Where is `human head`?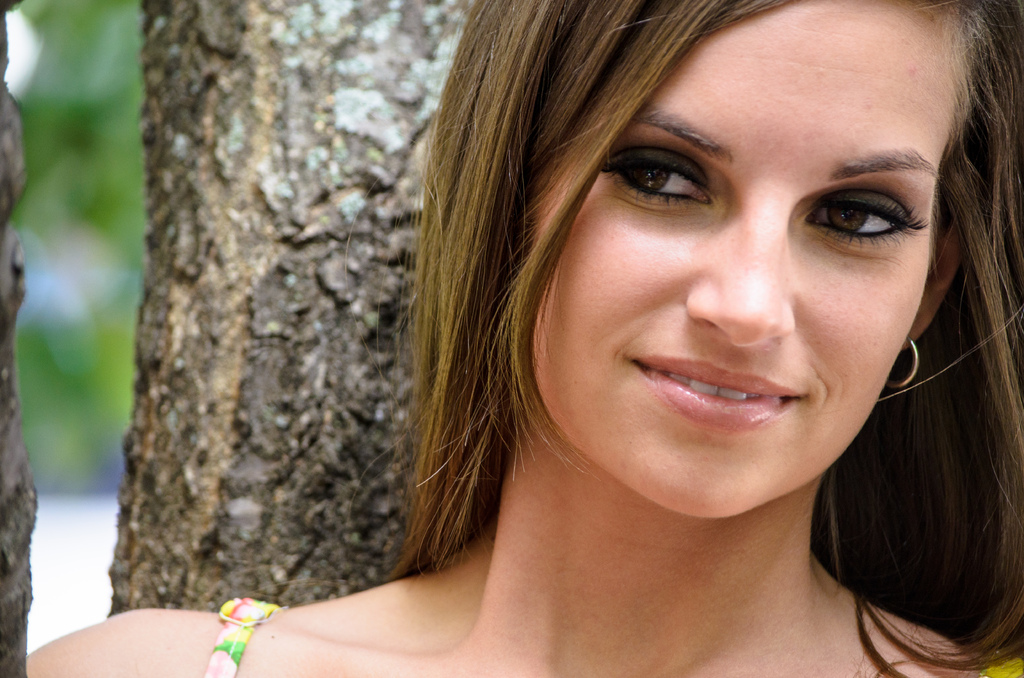
box=[488, 1, 1011, 523].
